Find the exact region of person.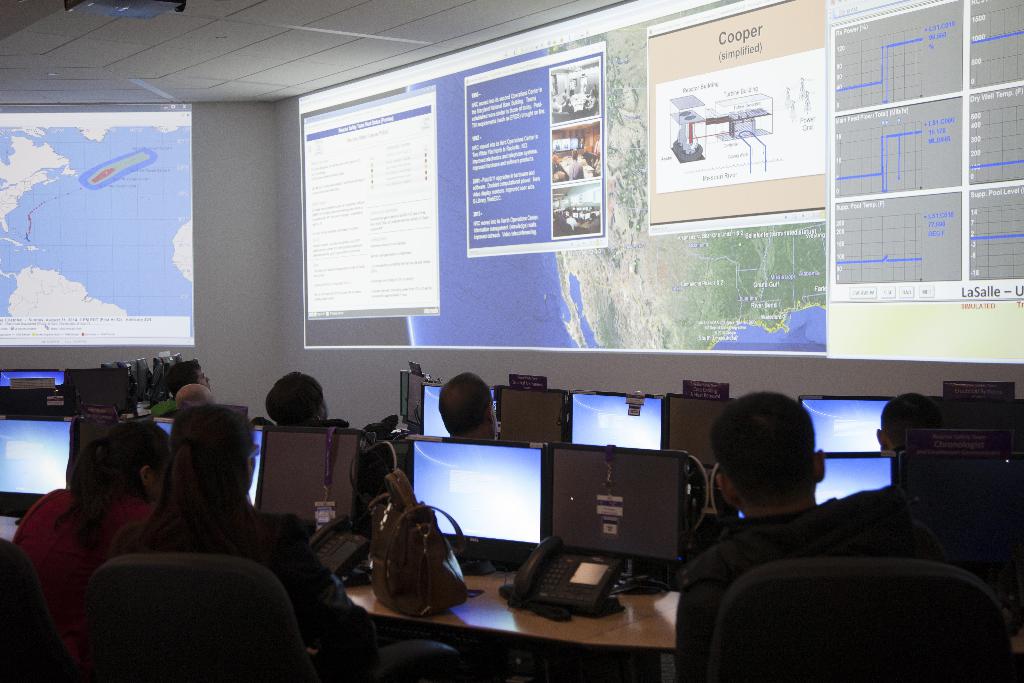
Exact region: 10,417,173,672.
